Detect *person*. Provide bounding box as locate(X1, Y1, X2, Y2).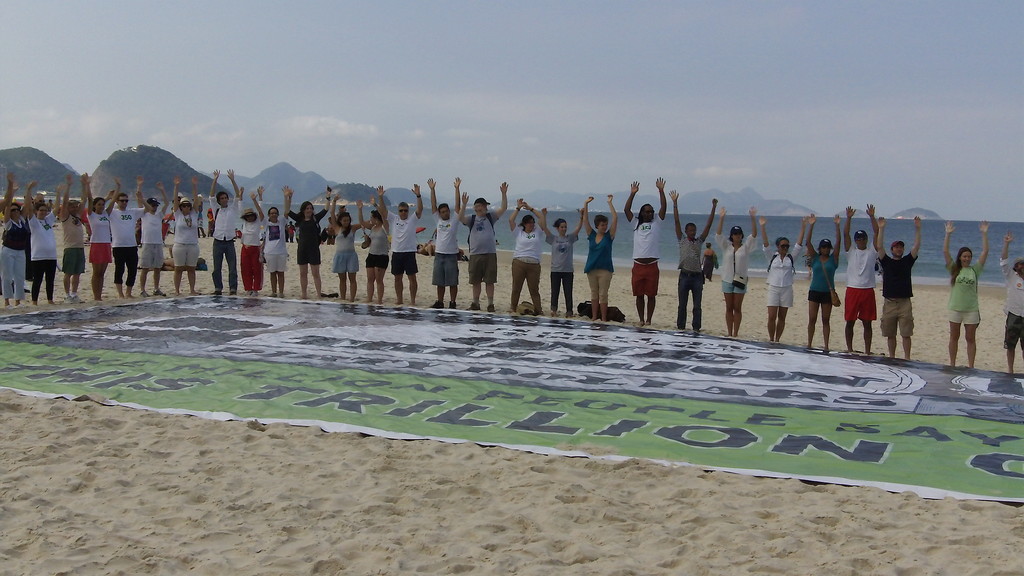
locate(356, 182, 386, 306).
